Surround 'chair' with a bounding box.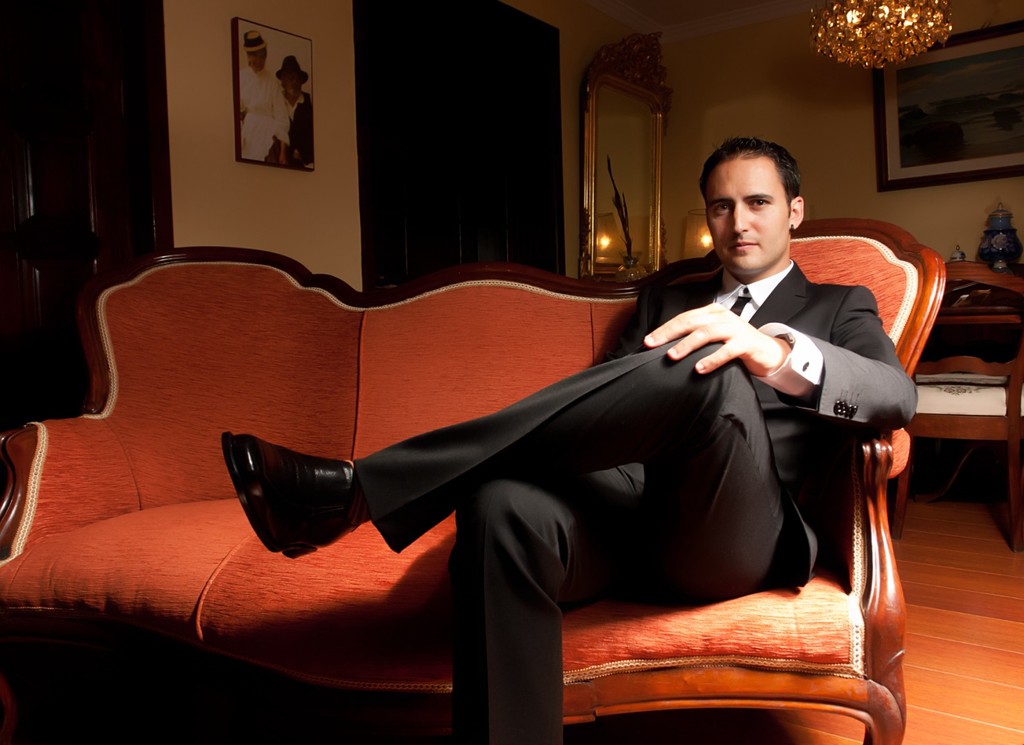
pyautogui.locateOnScreen(889, 262, 1023, 551).
